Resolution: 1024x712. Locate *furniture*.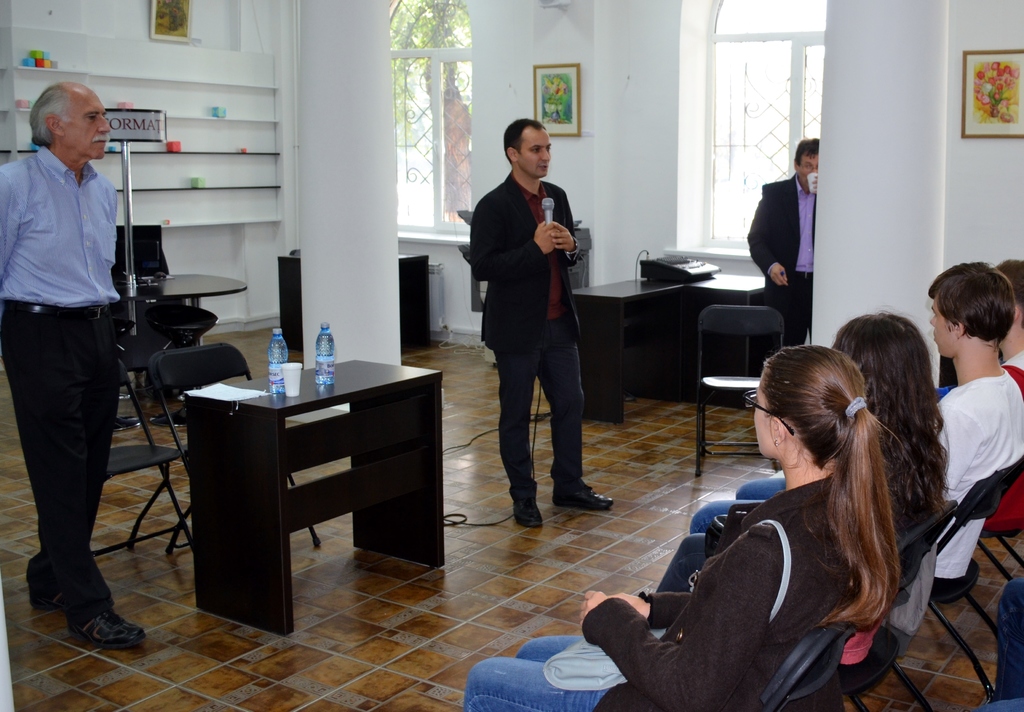
bbox=(118, 273, 248, 350).
